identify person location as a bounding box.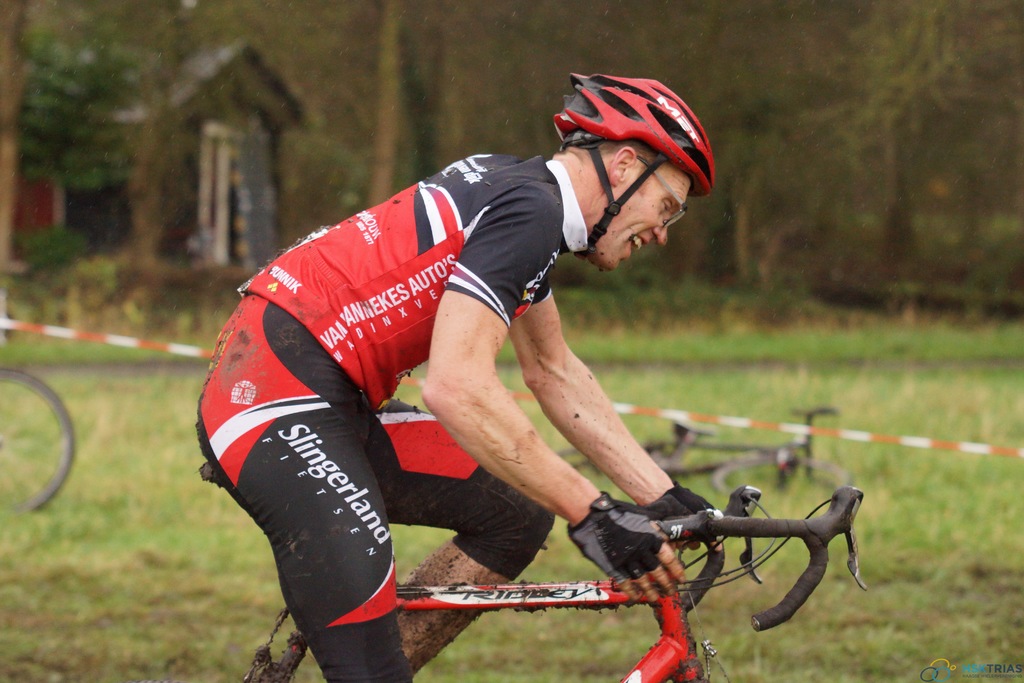
Rect(198, 78, 720, 682).
